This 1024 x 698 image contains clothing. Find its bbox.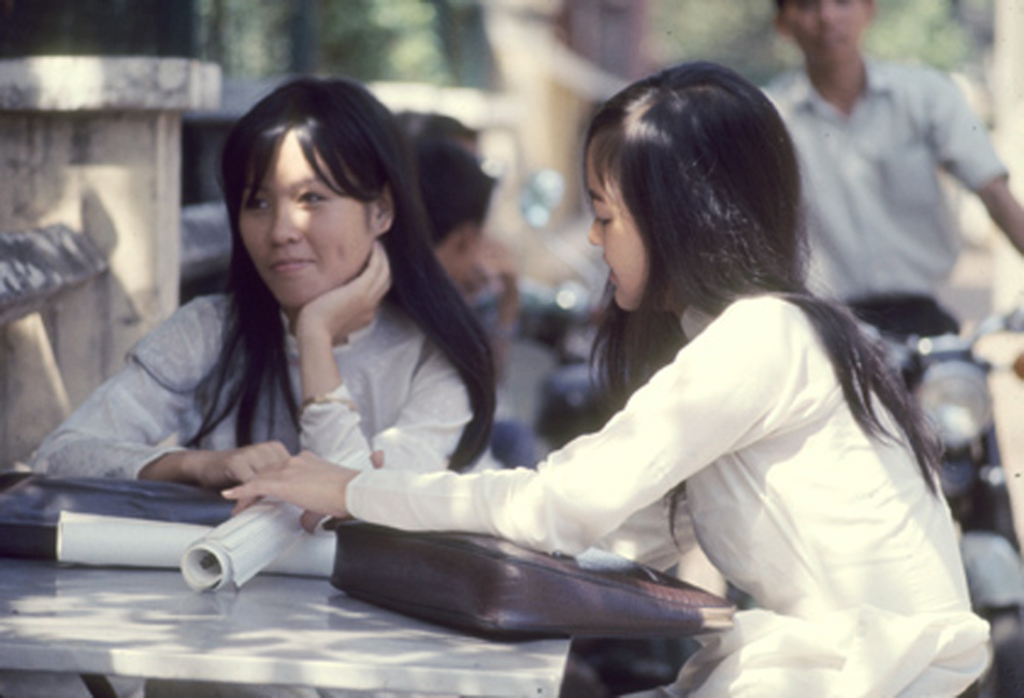
select_region(24, 277, 486, 472).
